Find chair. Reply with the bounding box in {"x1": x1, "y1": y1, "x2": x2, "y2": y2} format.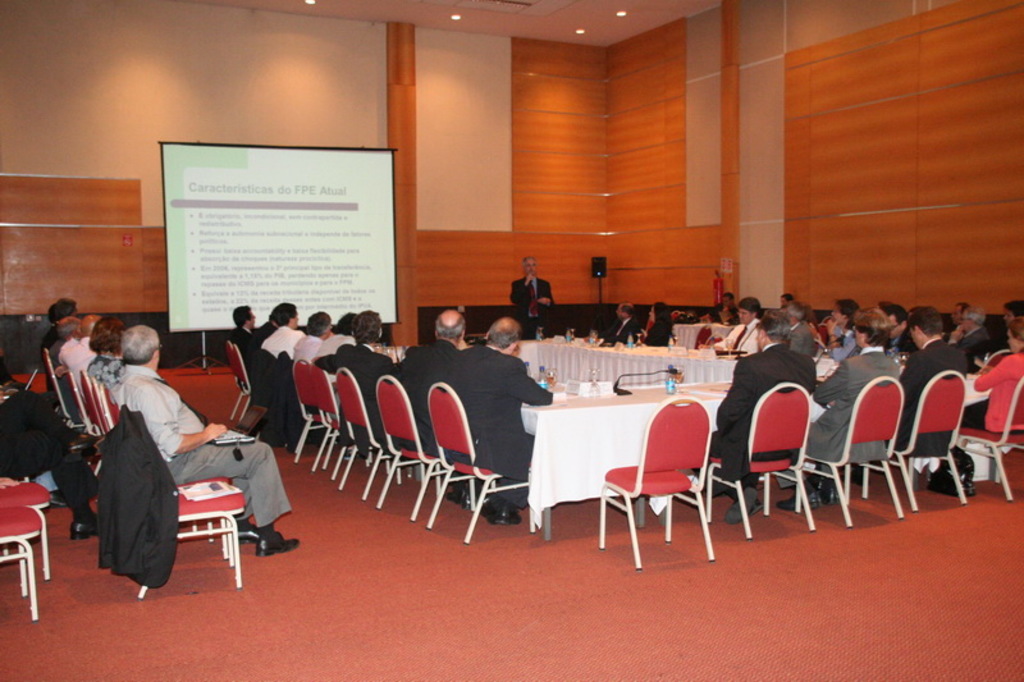
{"x1": 787, "y1": 372, "x2": 914, "y2": 527}.
